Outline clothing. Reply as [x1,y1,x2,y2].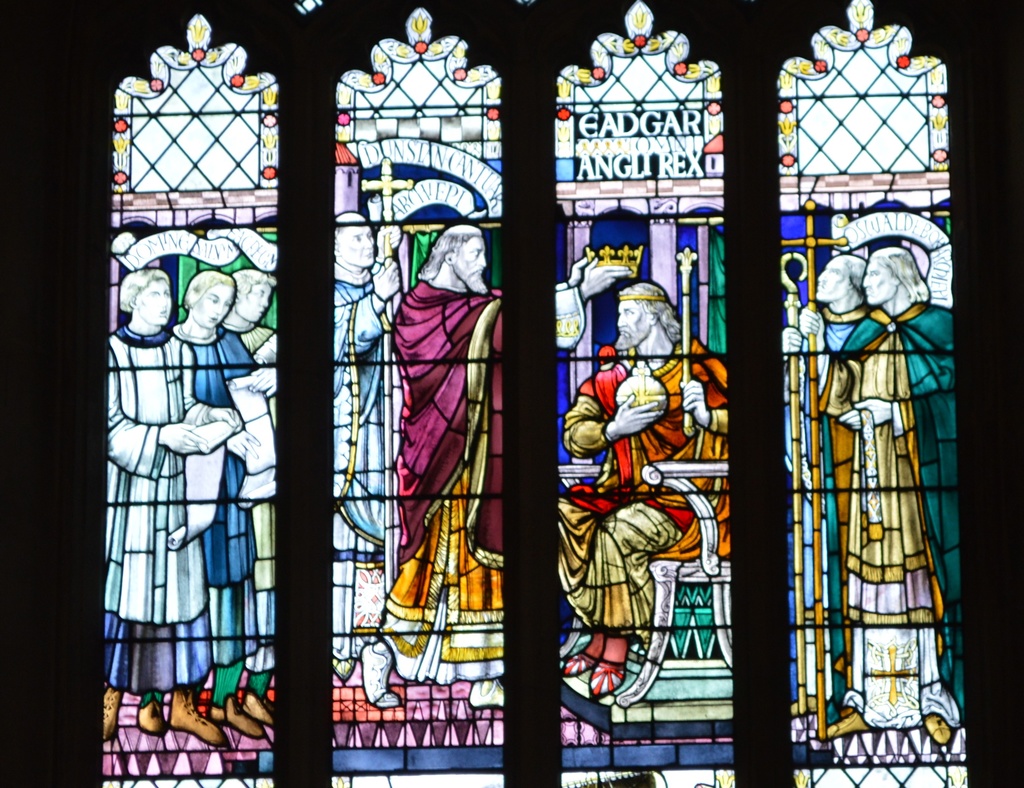
[108,325,237,699].
